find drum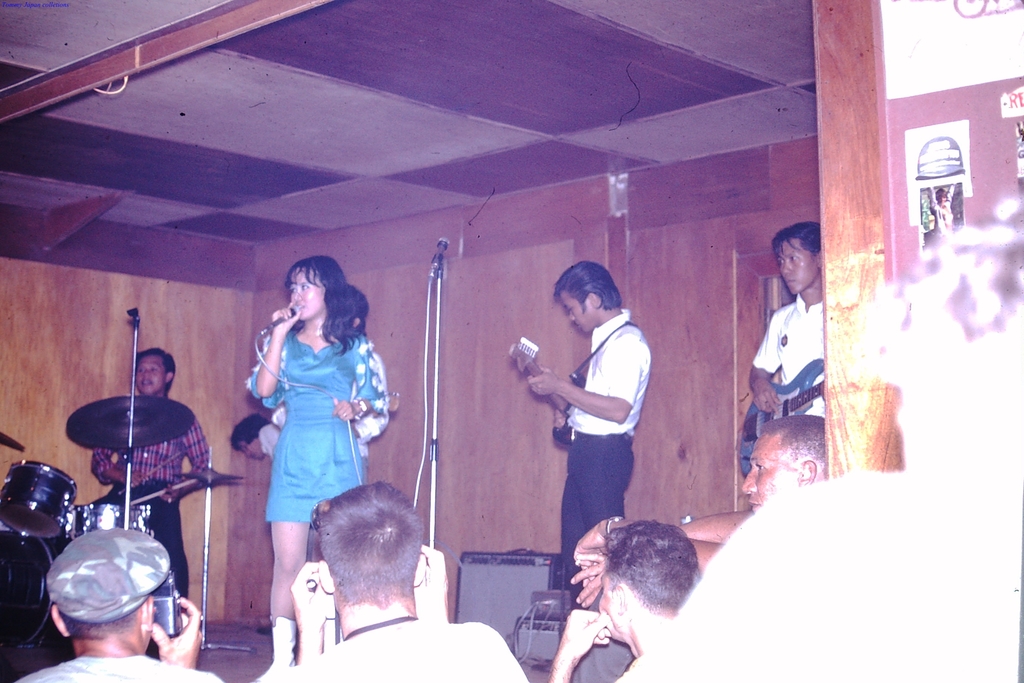
[0, 531, 60, 648]
